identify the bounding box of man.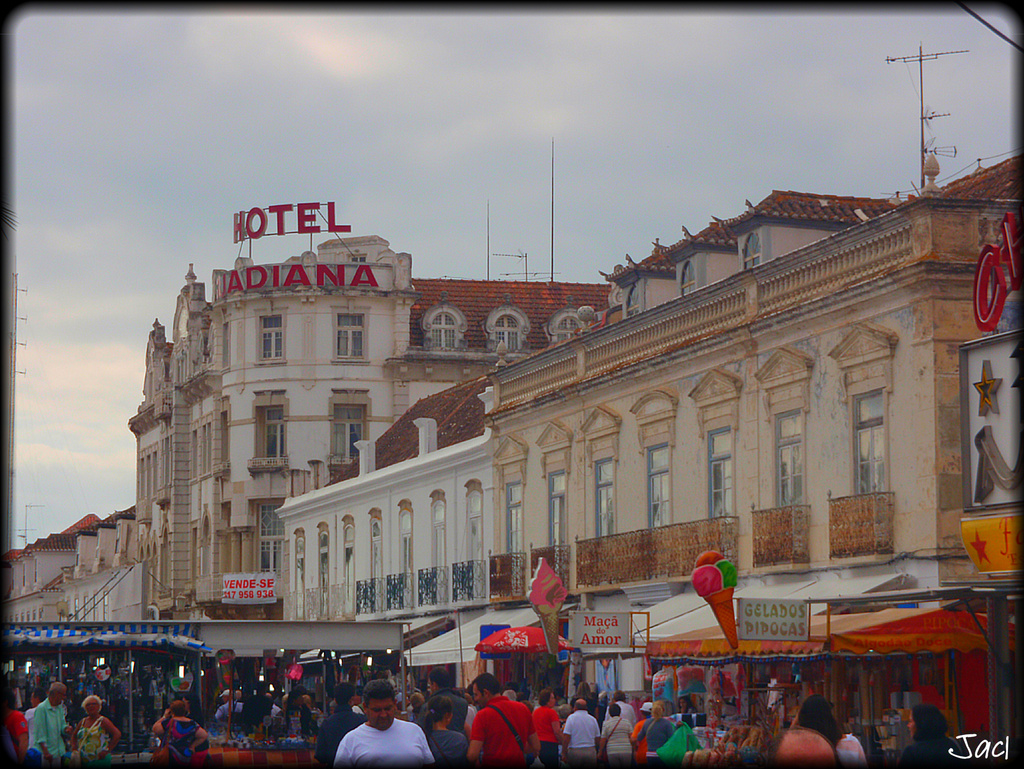
BBox(34, 680, 70, 762).
